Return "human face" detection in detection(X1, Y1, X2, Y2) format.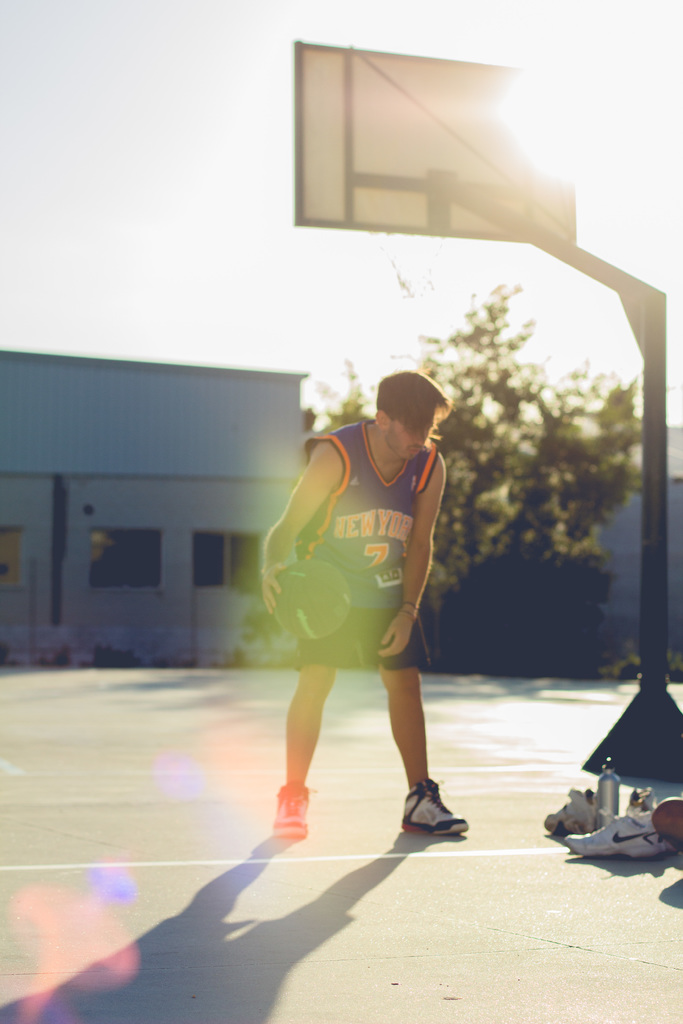
detection(385, 409, 436, 458).
